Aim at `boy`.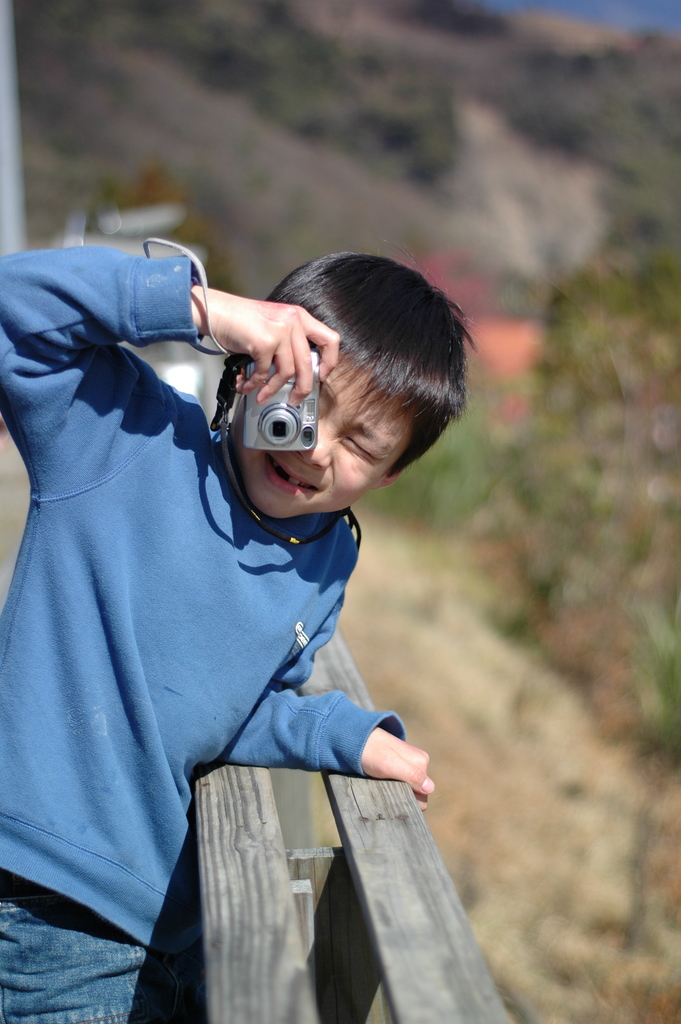
Aimed at <region>0, 244, 478, 1023</region>.
